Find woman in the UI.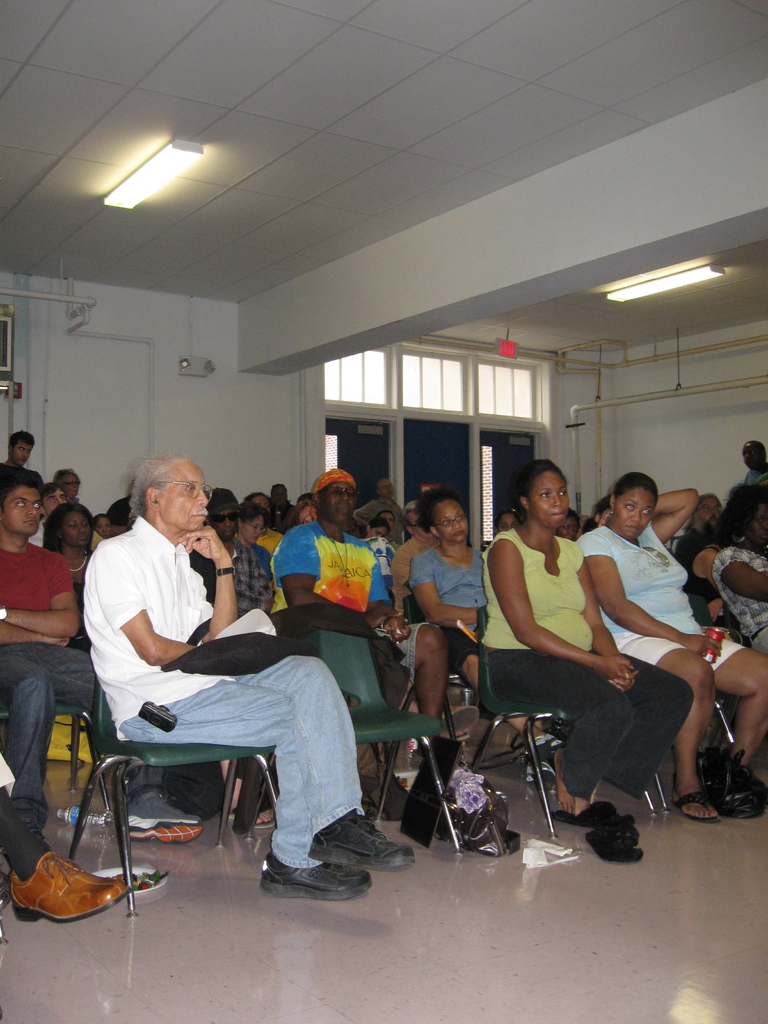
UI element at select_region(235, 502, 271, 581).
